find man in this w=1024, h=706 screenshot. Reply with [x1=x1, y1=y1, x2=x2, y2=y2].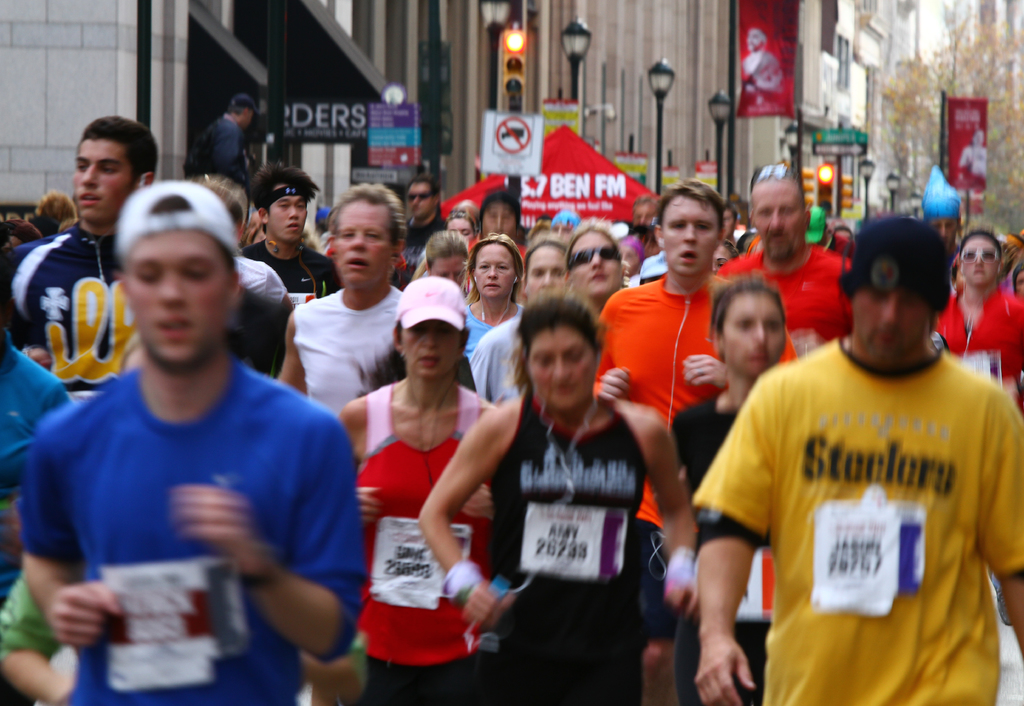
[x1=273, y1=182, x2=403, y2=421].
